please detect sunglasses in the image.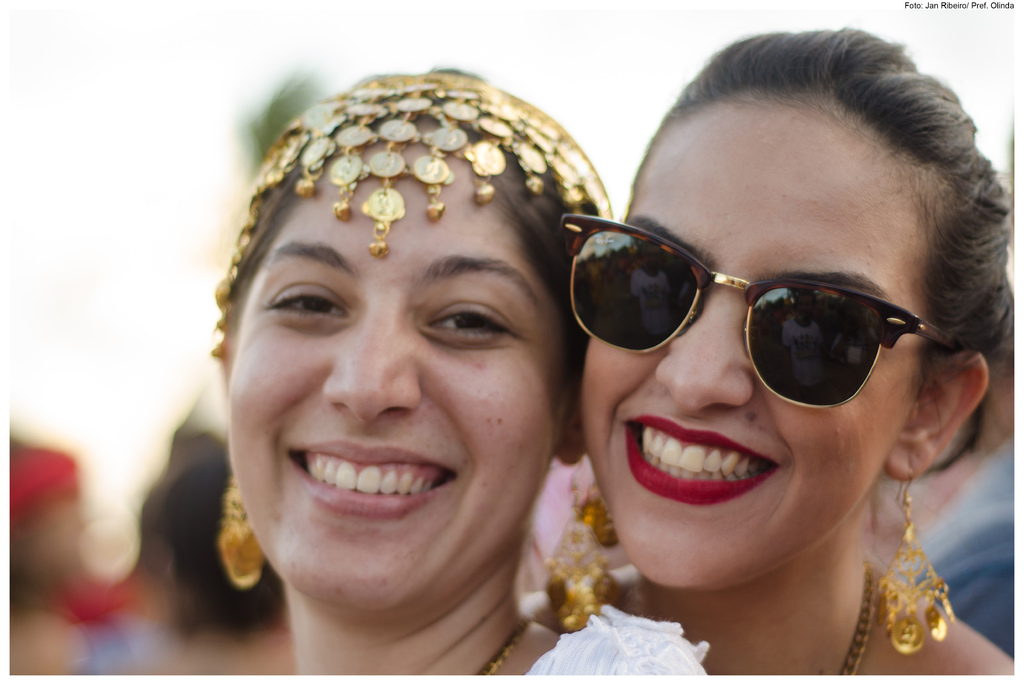
561/215/964/411.
